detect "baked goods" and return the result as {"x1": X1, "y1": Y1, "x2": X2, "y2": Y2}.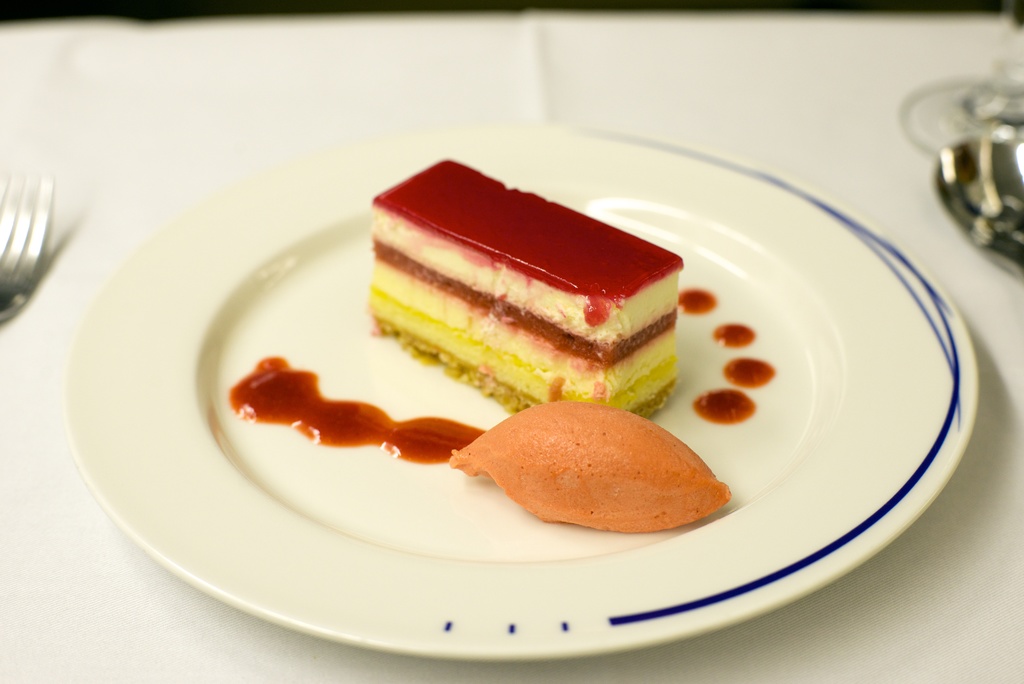
{"x1": 360, "y1": 153, "x2": 686, "y2": 421}.
